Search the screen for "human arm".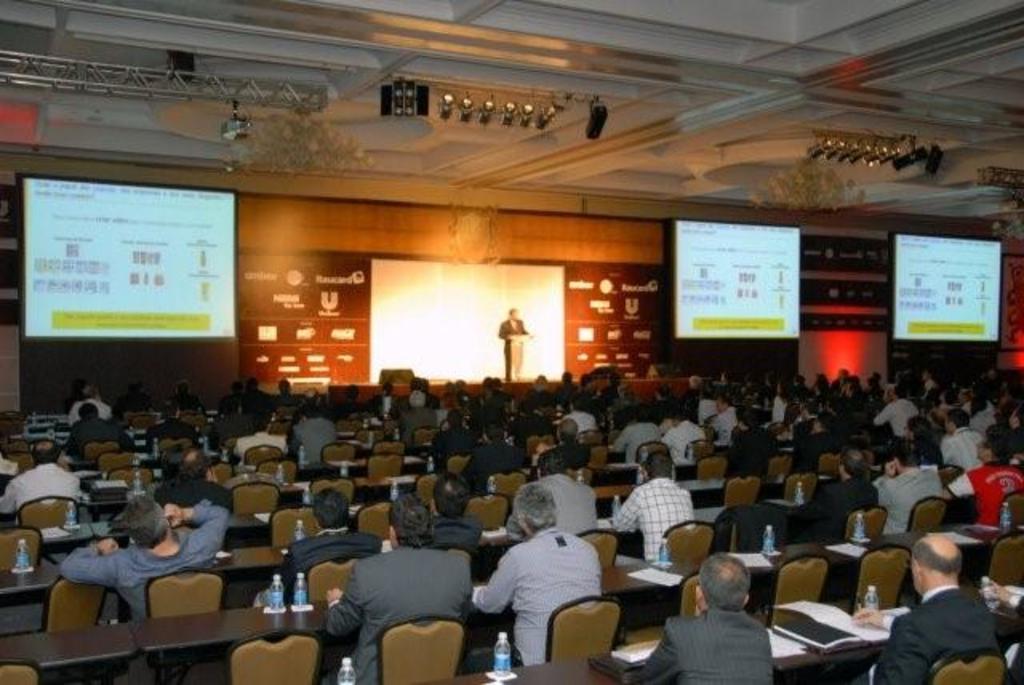
Found at <region>323, 563, 365, 635</region>.
